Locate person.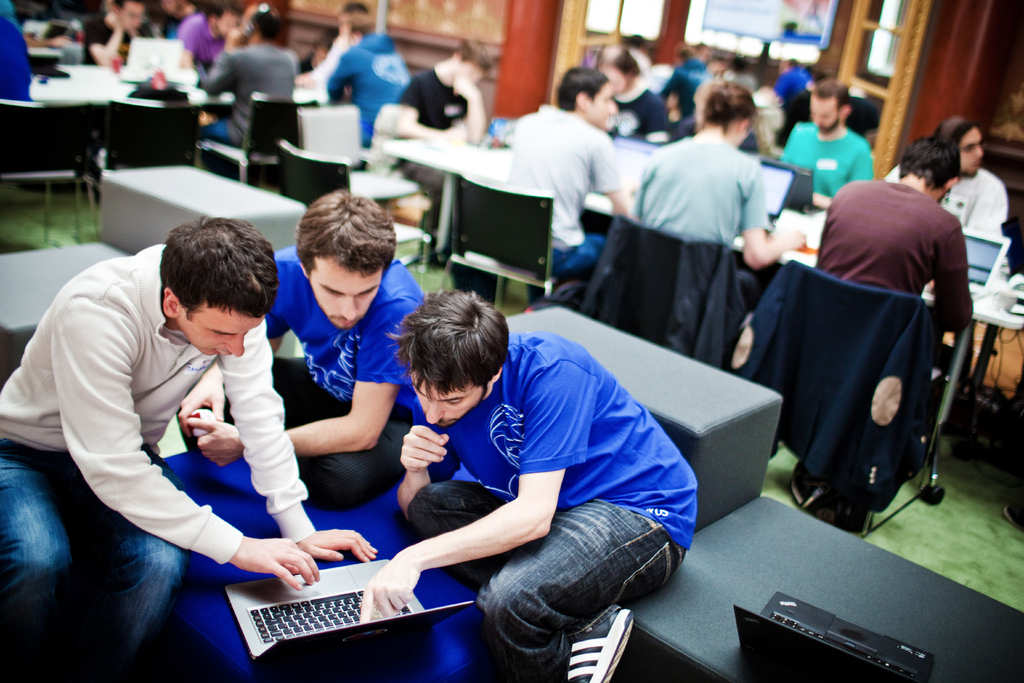
Bounding box: left=0, top=213, right=379, bottom=682.
